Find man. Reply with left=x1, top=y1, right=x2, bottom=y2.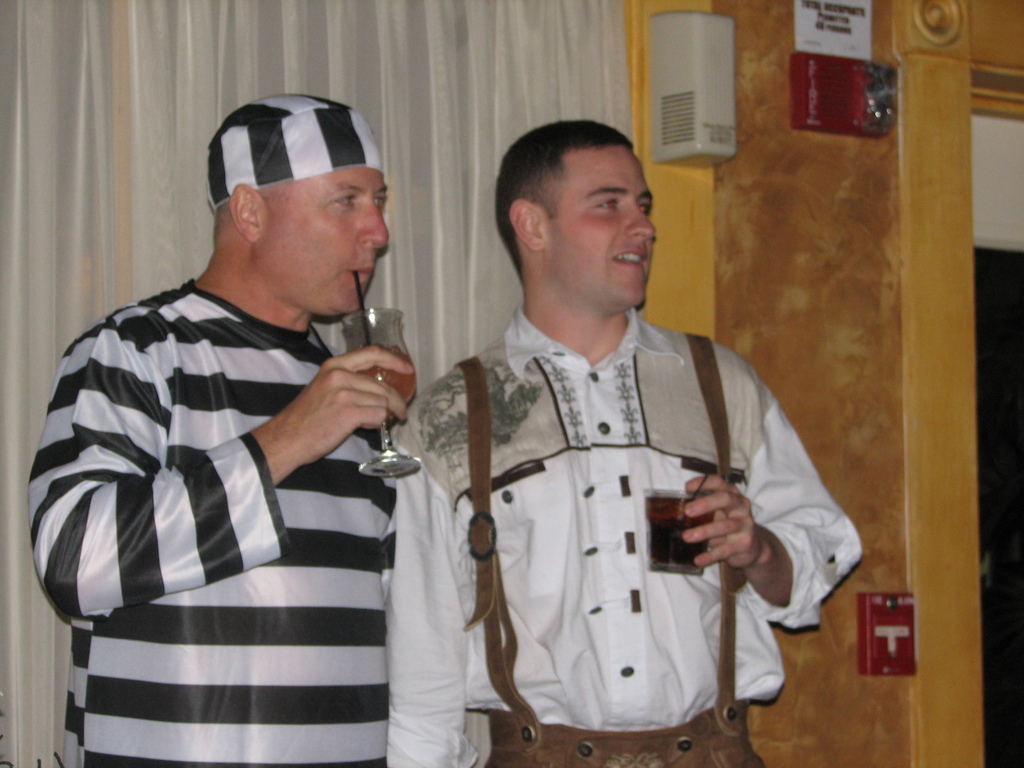
left=386, top=121, right=863, bottom=767.
